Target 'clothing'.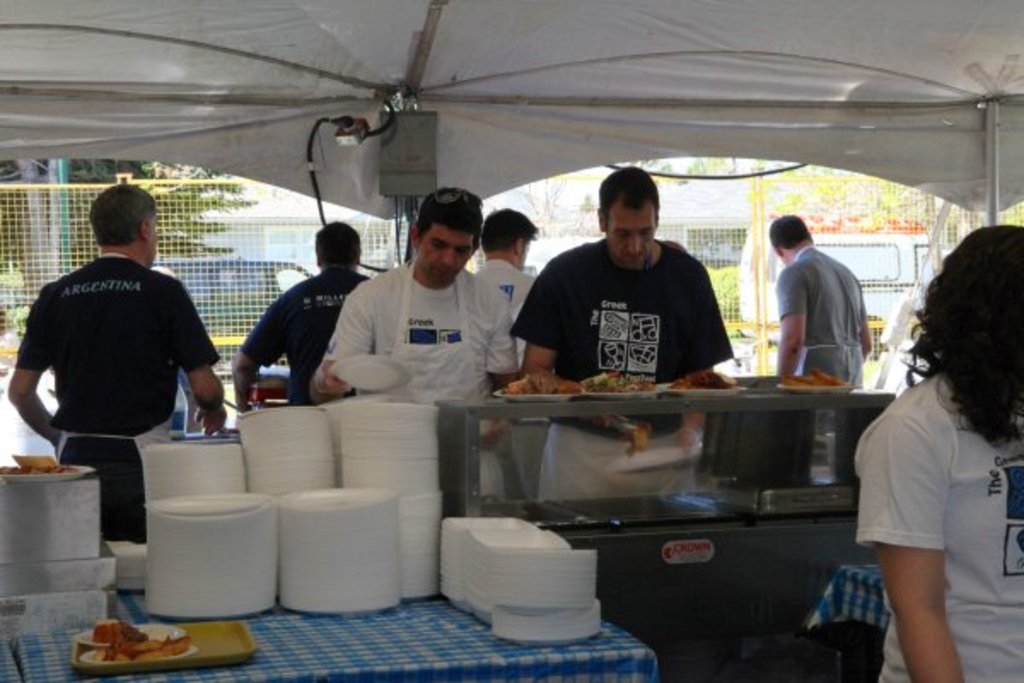
Target region: 328/256/526/403.
